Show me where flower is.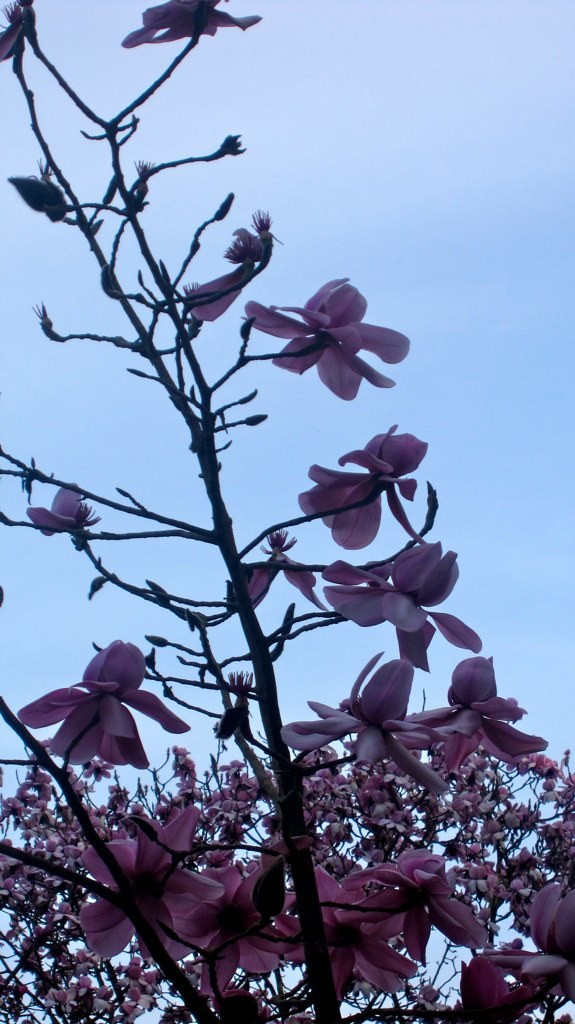
flower is at (245,529,328,612).
